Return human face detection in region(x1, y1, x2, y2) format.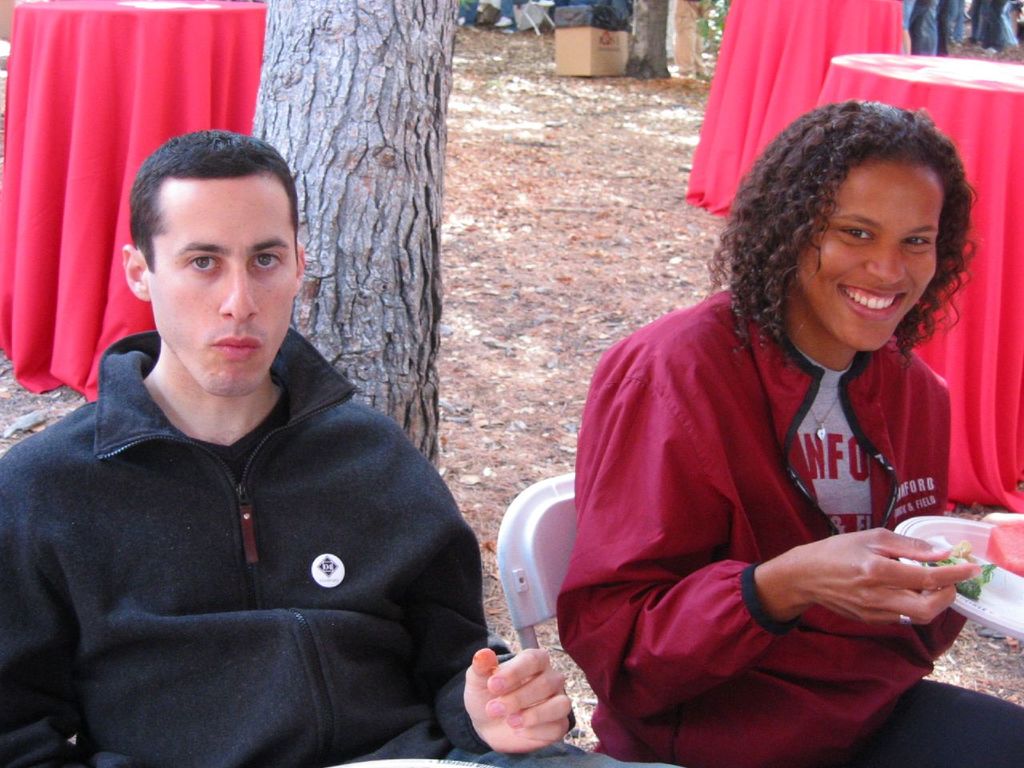
region(146, 178, 299, 400).
